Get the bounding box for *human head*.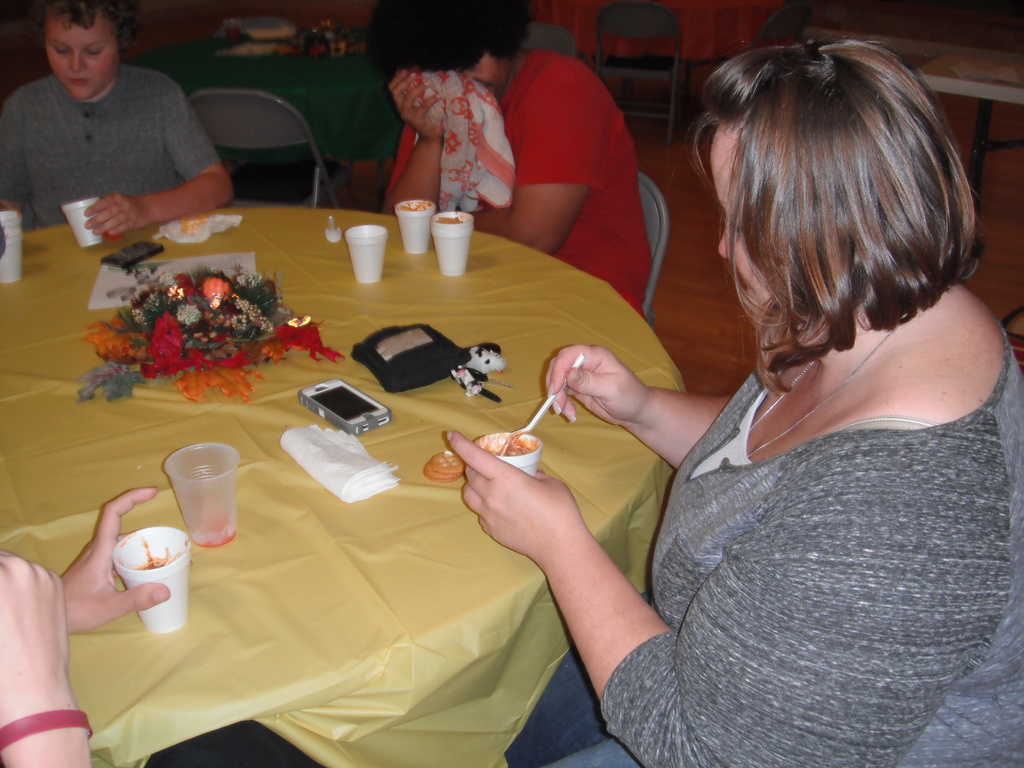
(x1=689, y1=36, x2=976, y2=314).
